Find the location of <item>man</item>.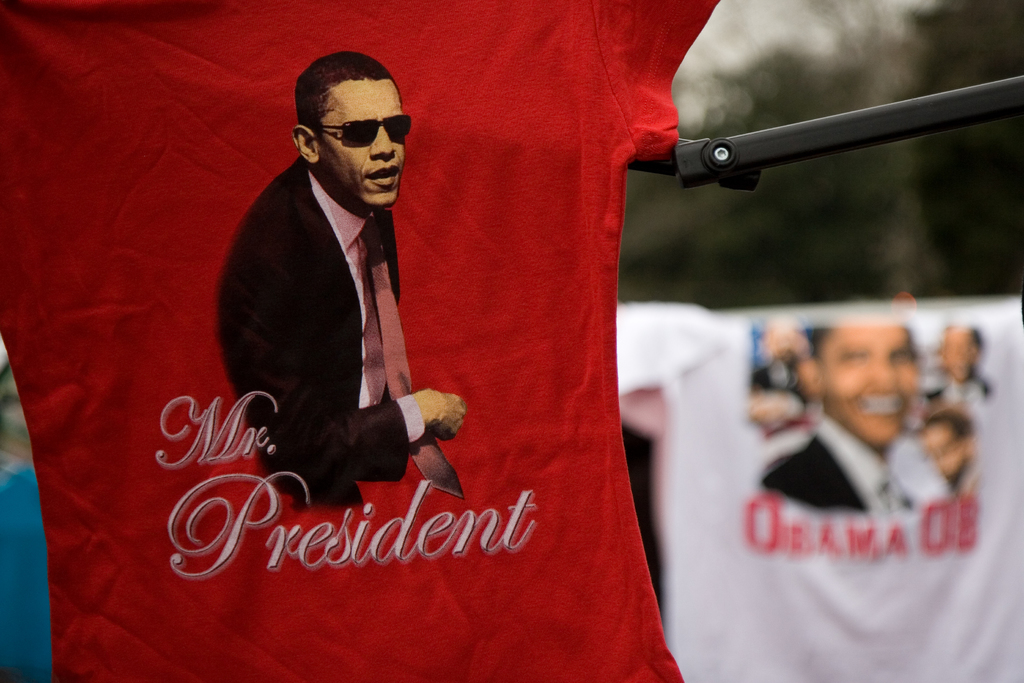
Location: Rect(927, 413, 986, 500).
